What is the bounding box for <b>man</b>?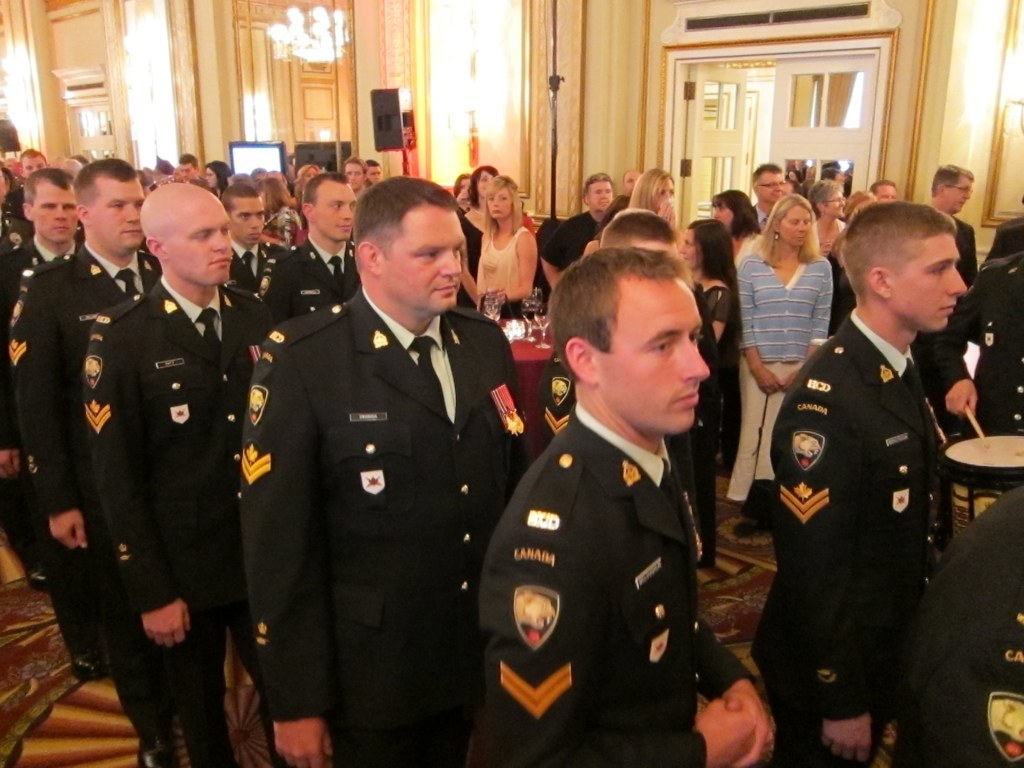
x1=224 y1=190 x2=286 y2=288.
